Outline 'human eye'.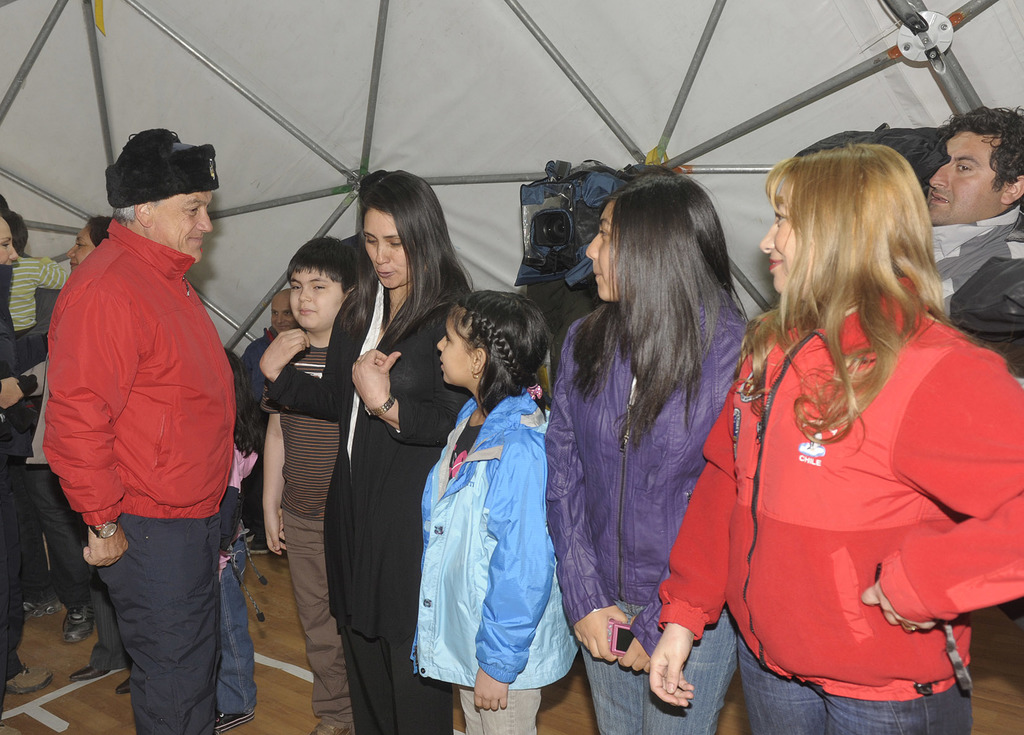
Outline: bbox(956, 162, 973, 174).
